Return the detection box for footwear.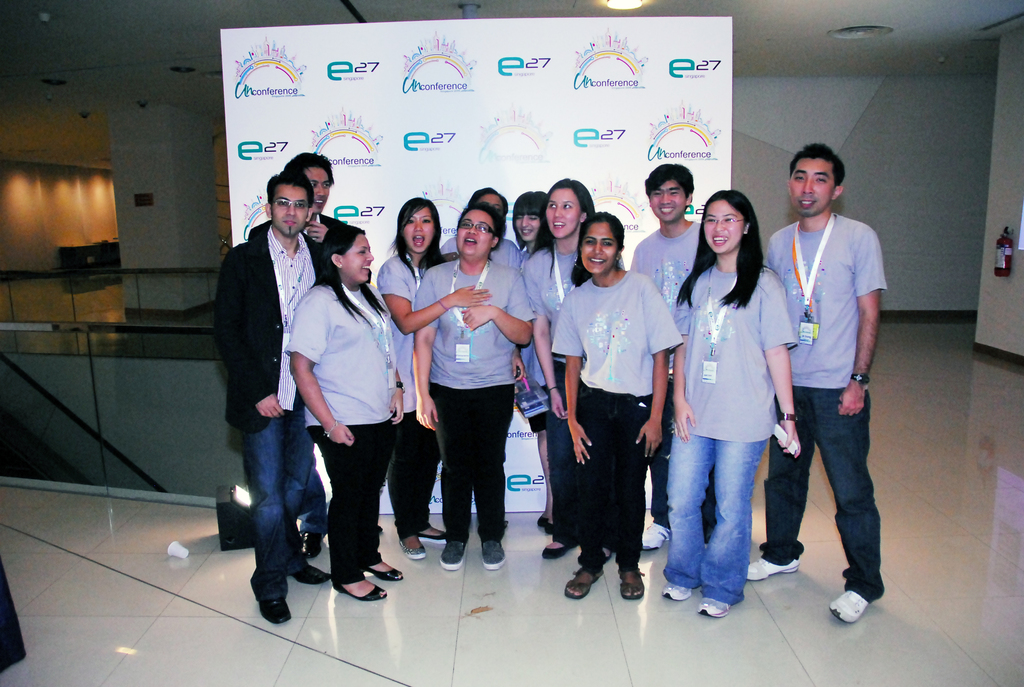
rect(437, 539, 470, 572).
